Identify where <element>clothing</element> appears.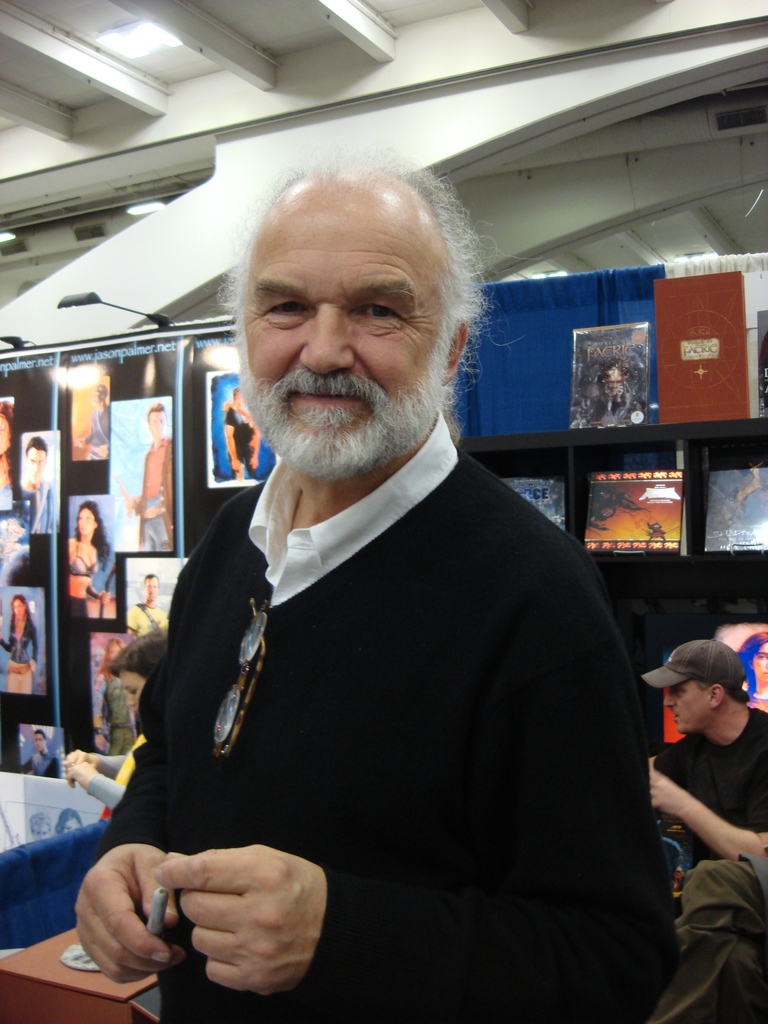
Appears at bbox=(131, 402, 665, 1023).
